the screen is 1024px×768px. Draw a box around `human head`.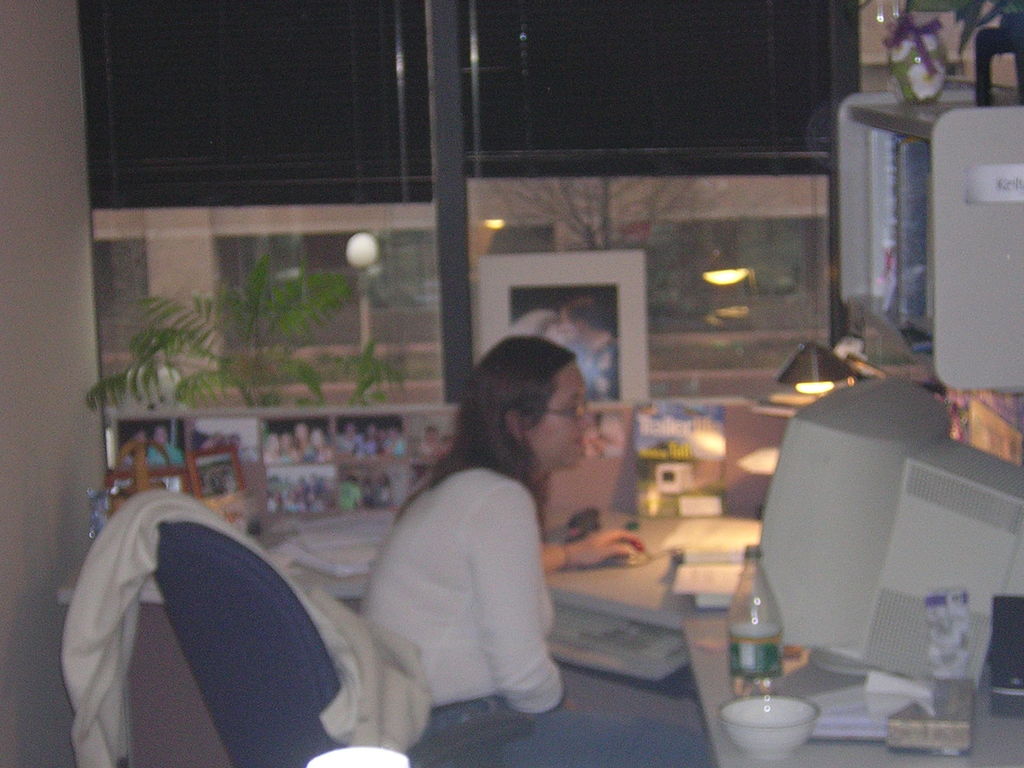
558, 294, 614, 351.
